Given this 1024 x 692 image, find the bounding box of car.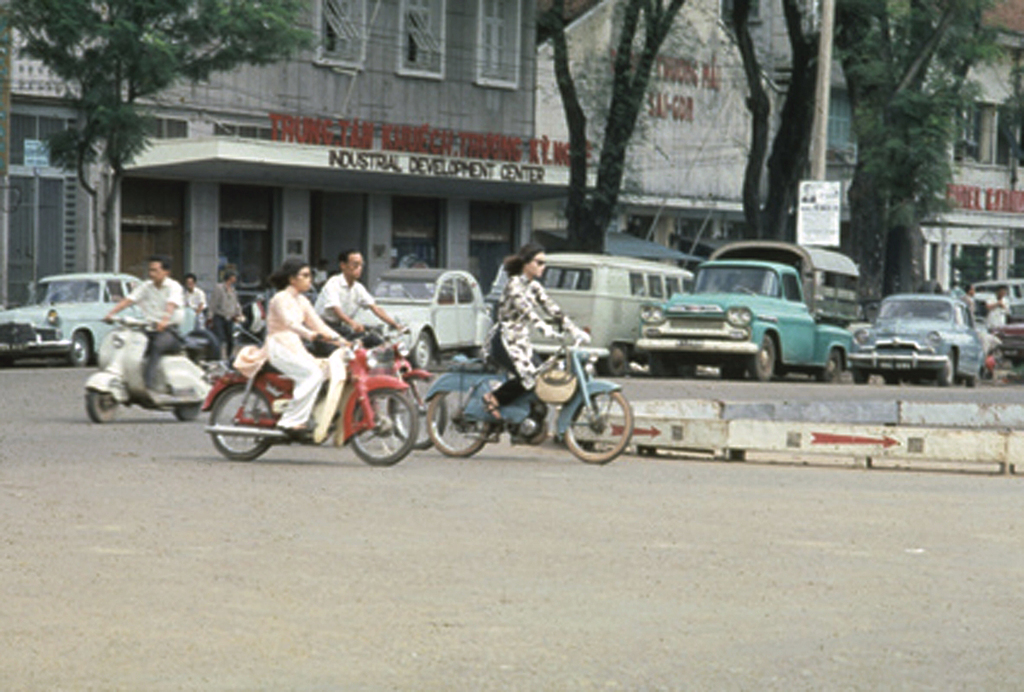
856:286:1001:381.
